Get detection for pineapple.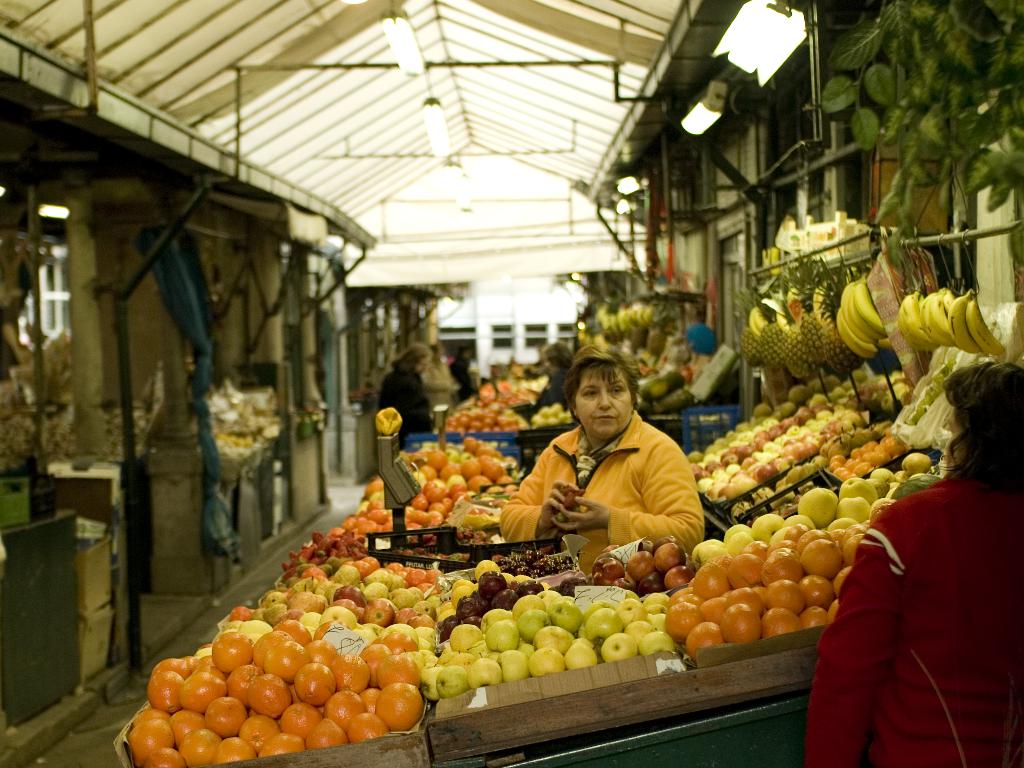
Detection: [left=800, top=253, right=831, bottom=364].
